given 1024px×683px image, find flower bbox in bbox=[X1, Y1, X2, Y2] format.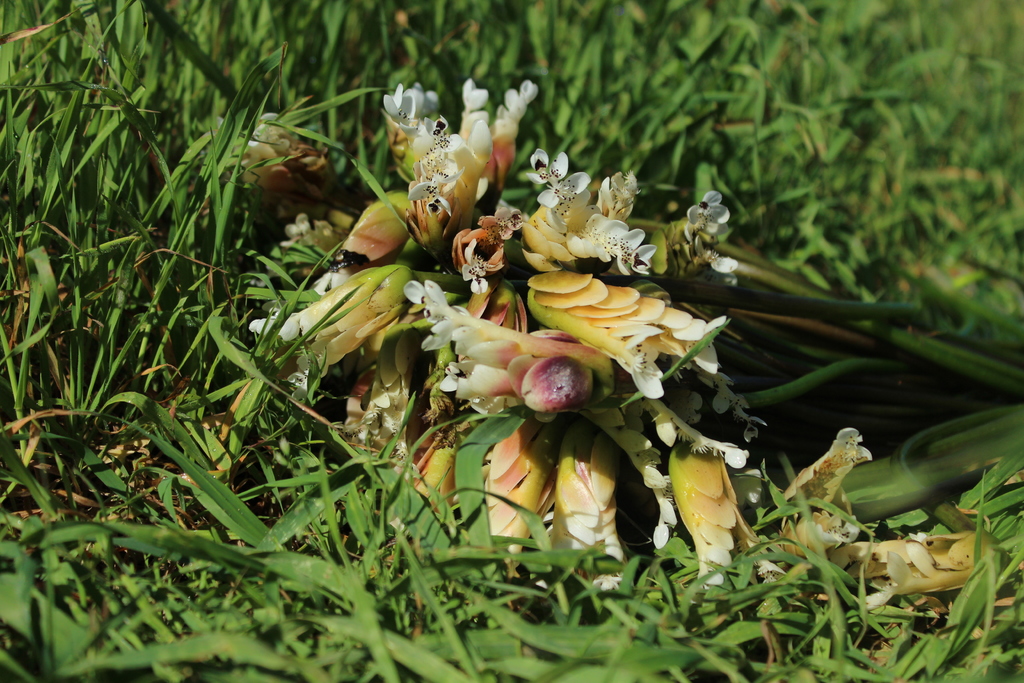
bbox=[516, 145, 664, 288].
